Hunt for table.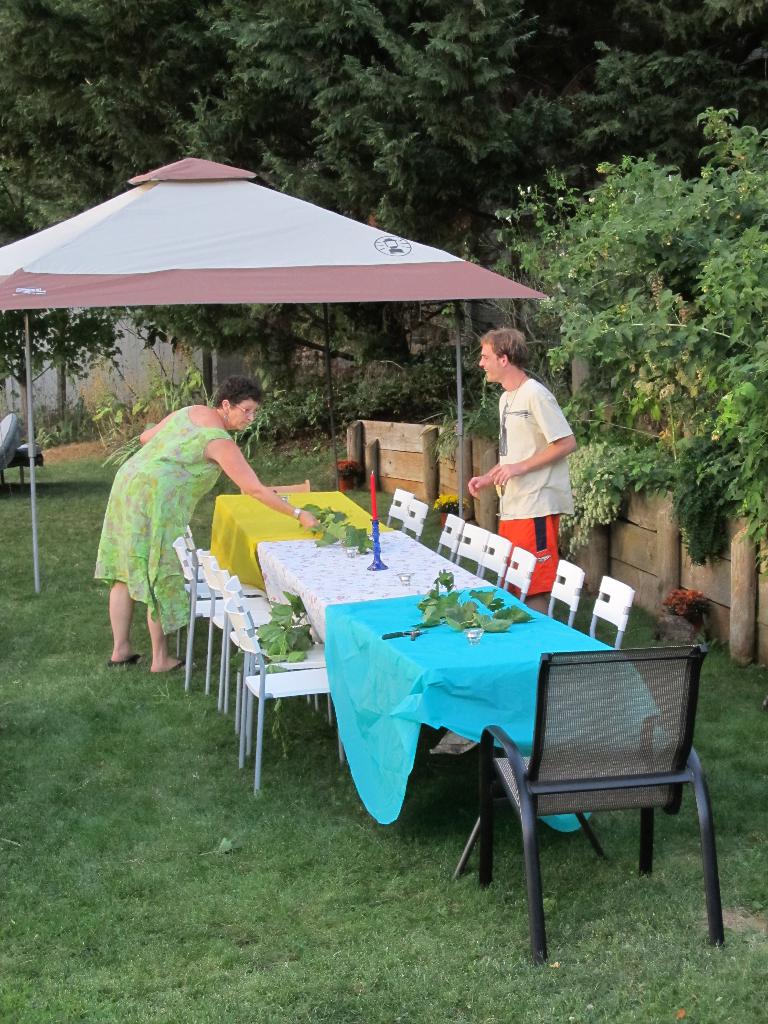
Hunted down at <box>208,490,660,829</box>.
